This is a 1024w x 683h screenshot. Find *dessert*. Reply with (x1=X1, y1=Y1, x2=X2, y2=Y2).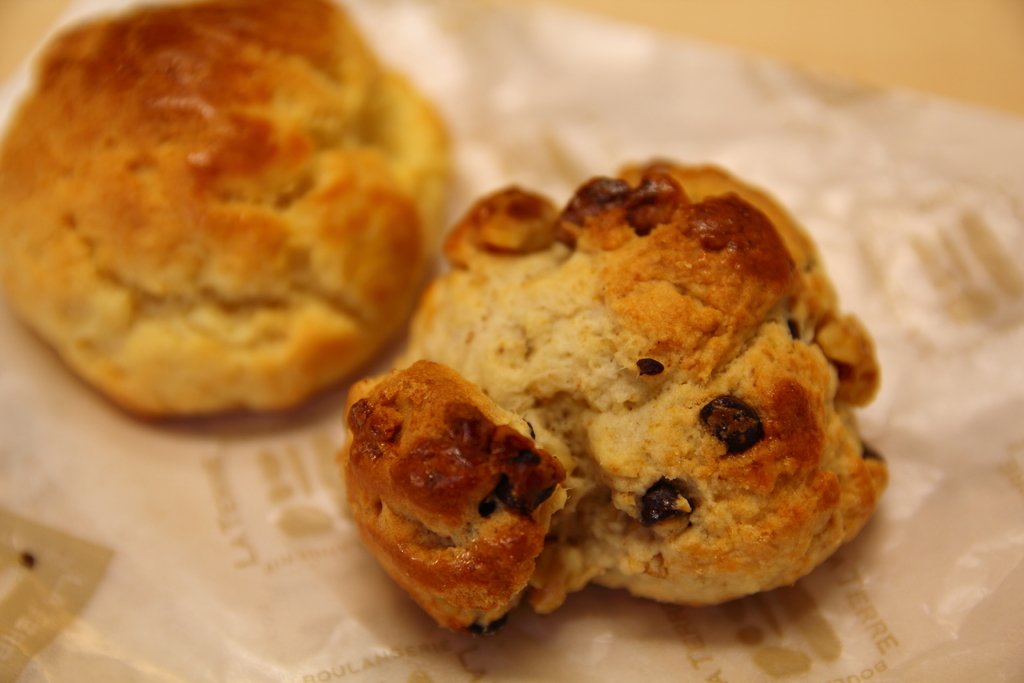
(x1=0, y1=0, x2=472, y2=419).
